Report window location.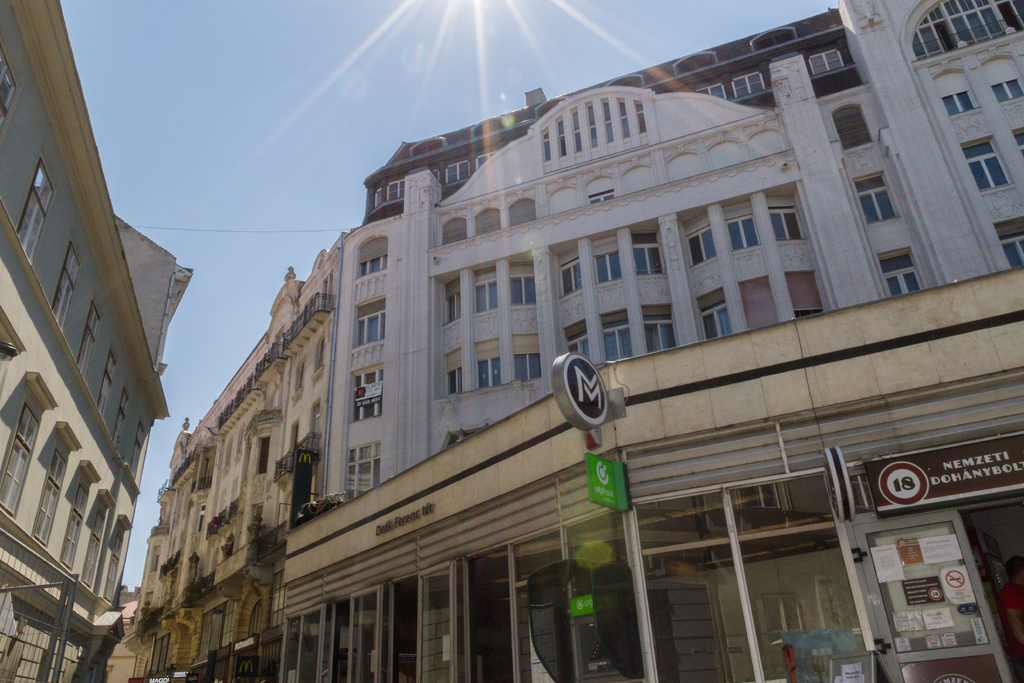
Report: <bbox>152, 633, 170, 678</bbox>.
